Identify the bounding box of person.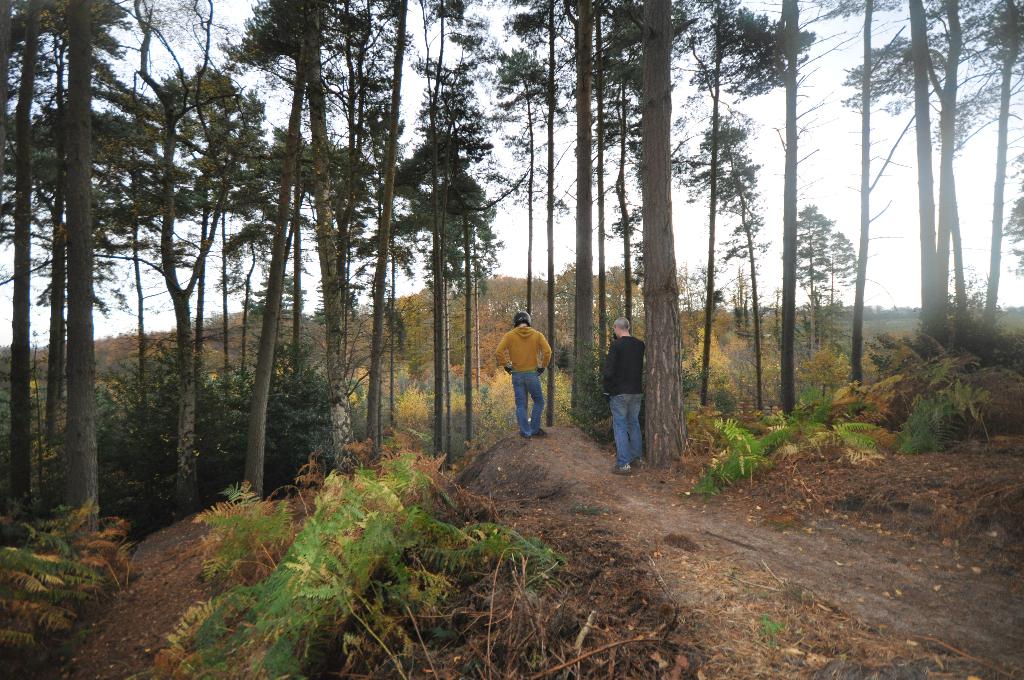
[501,294,564,440].
